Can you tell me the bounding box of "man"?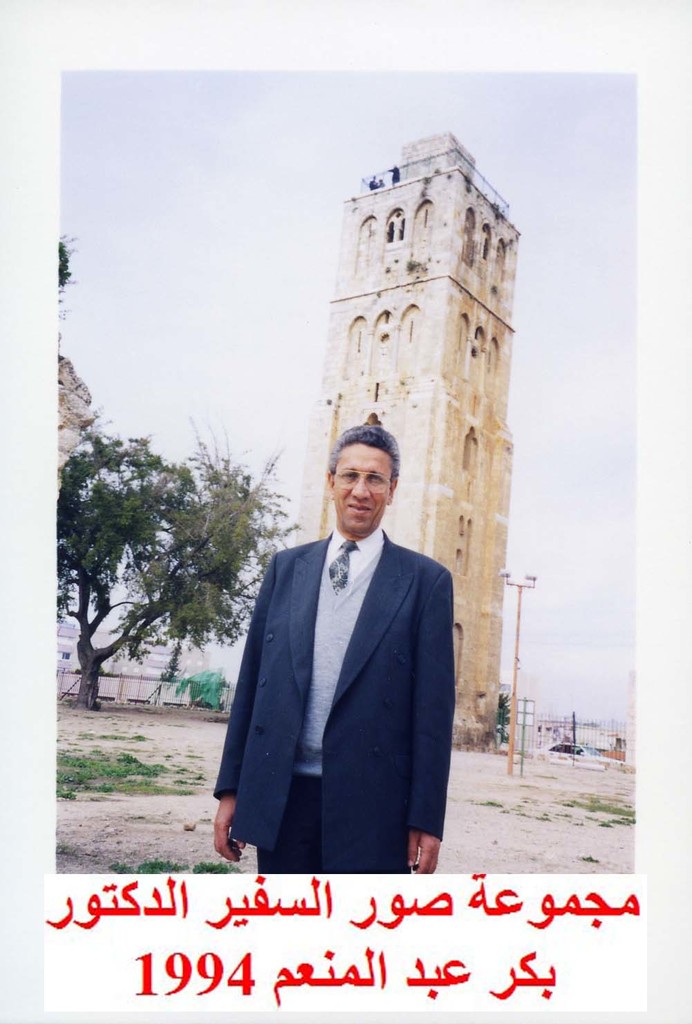
218,417,469,879.
